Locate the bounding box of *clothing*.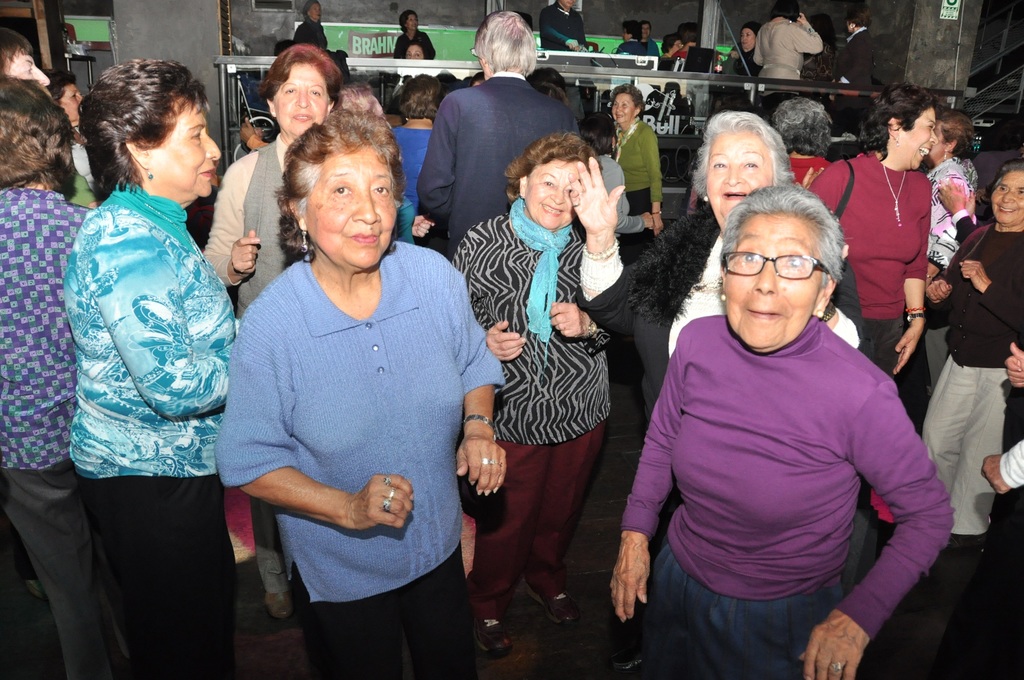
Bounding box: 294,12,332,55.
